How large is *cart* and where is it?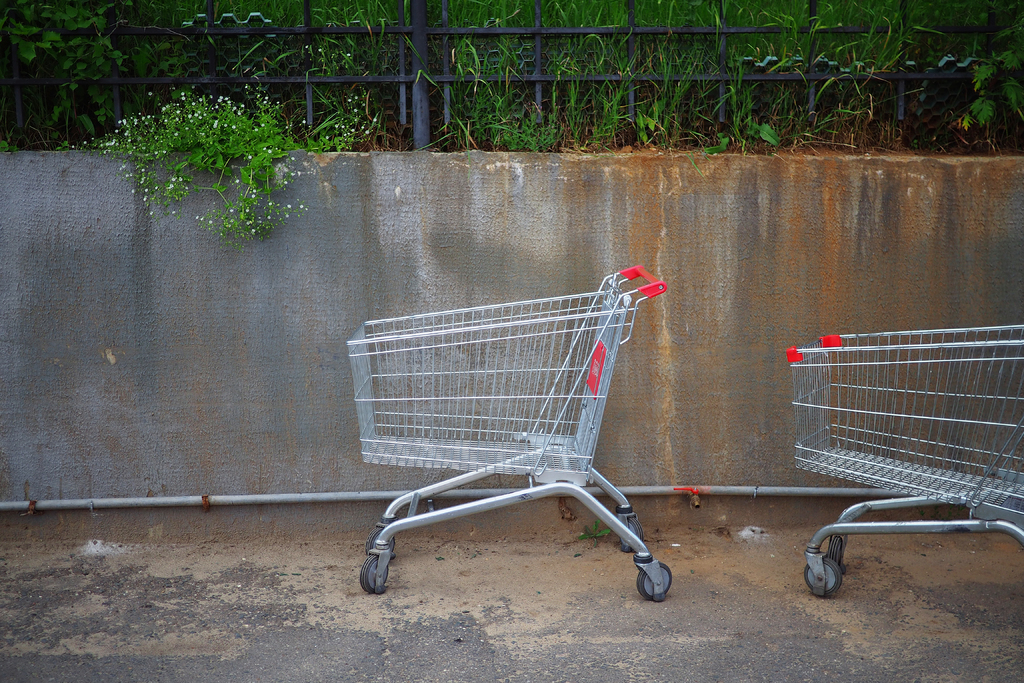
Bounding box: [344,259,675,602].
